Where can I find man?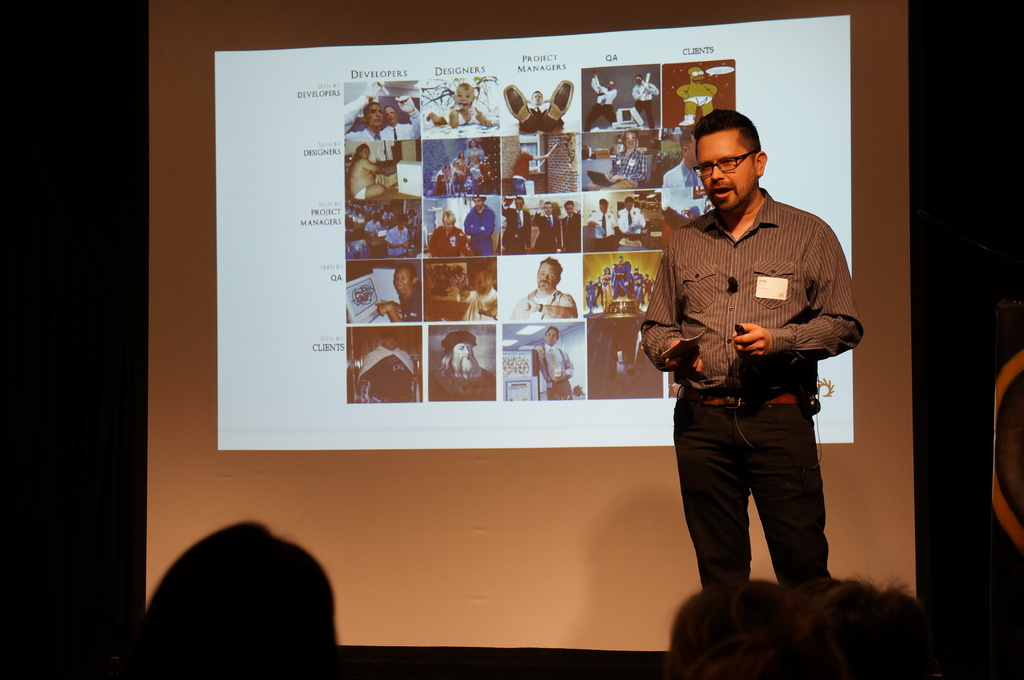
You can find it at pyautogui.locateOnScreen(376, 97, 420, 139).
